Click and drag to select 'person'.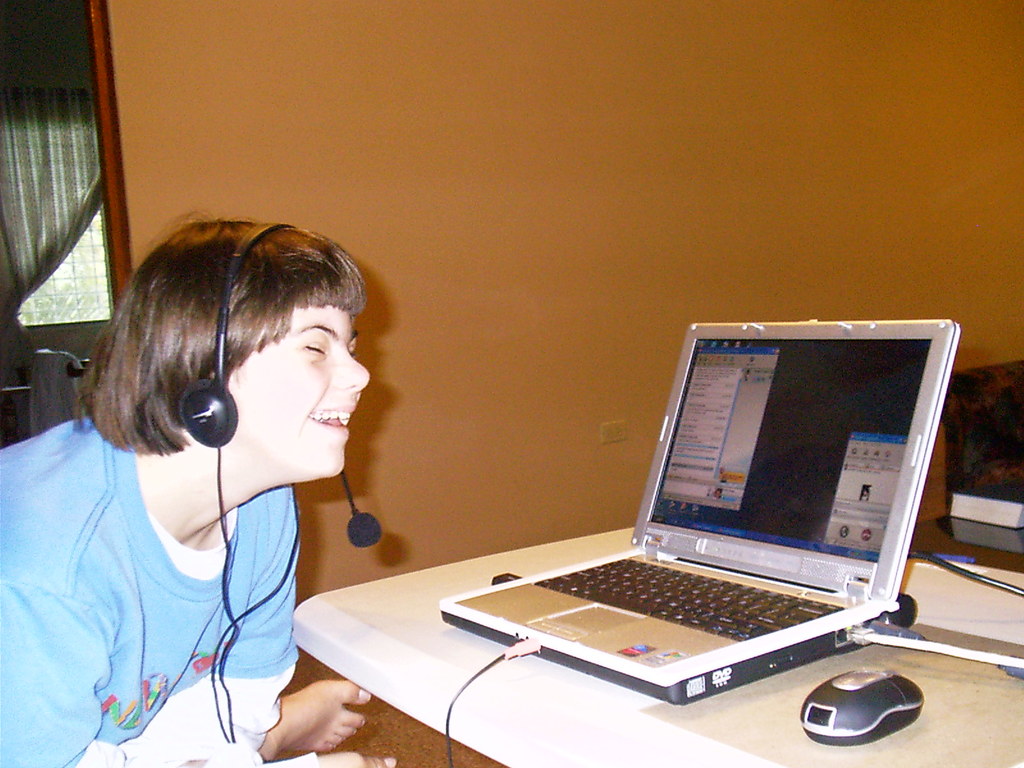
Selection: [26,203,408,767].
